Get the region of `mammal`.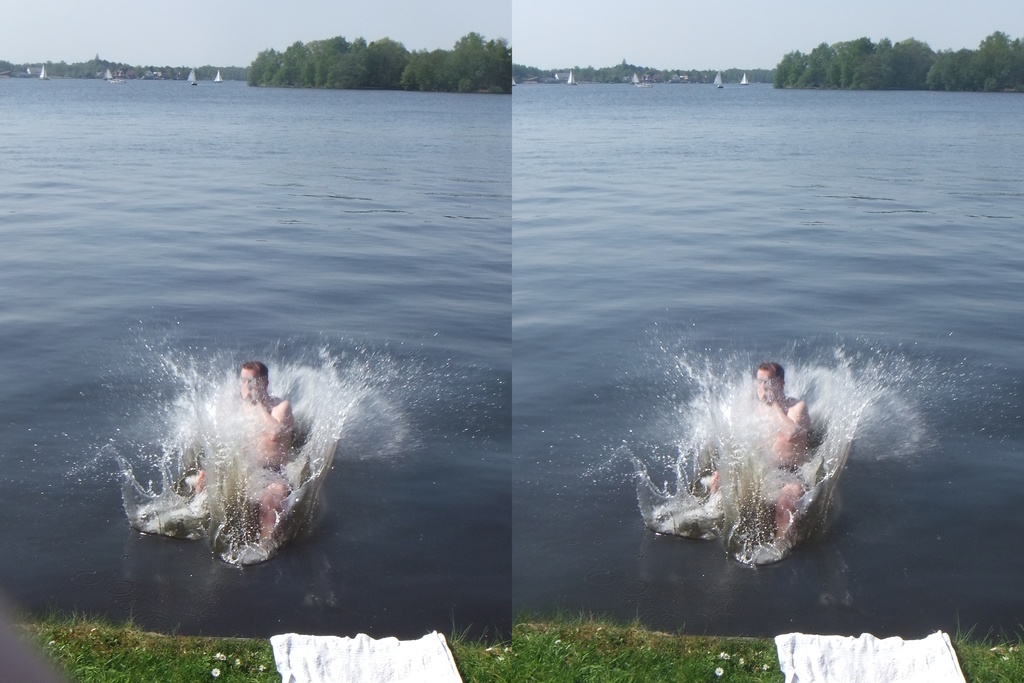
left=708, top=365, right=813, bottom=538.
